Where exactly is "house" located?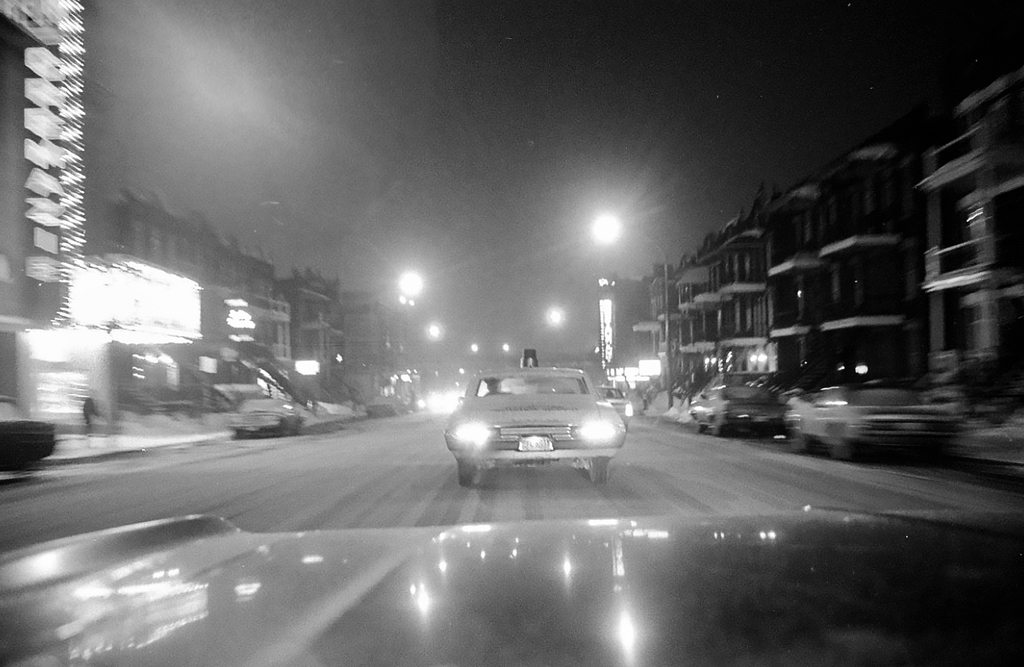
Its bounding box is box=[908, 66, 1023, 395].
